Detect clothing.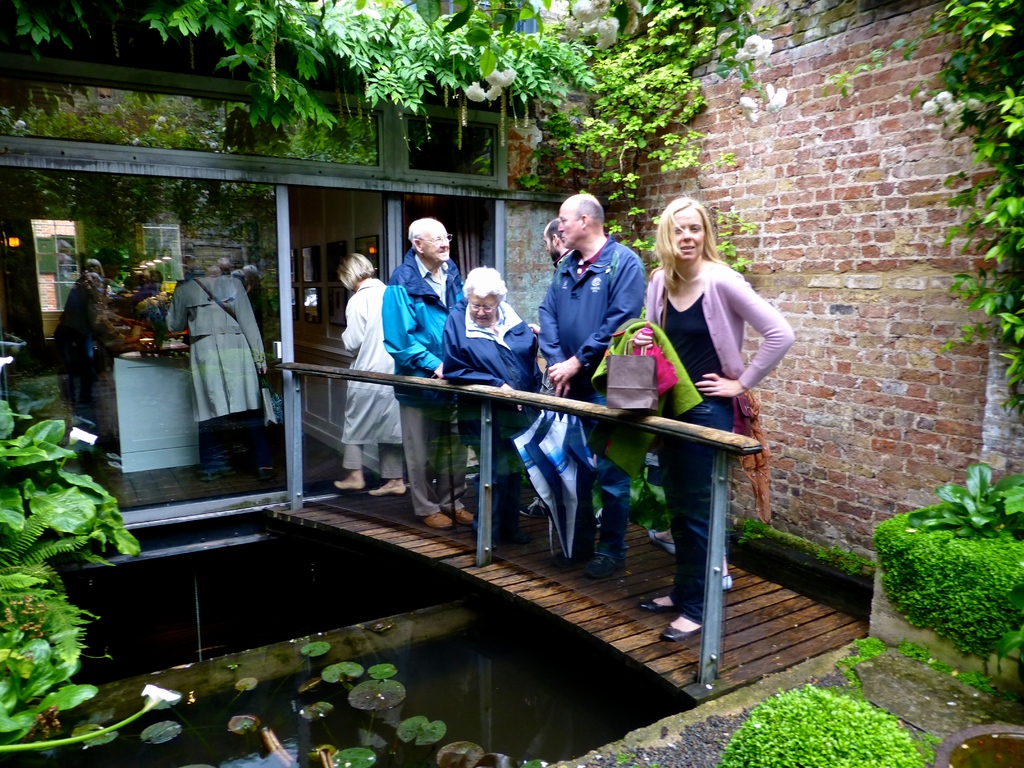
Detected at locate(533, 233, 644, 575).
